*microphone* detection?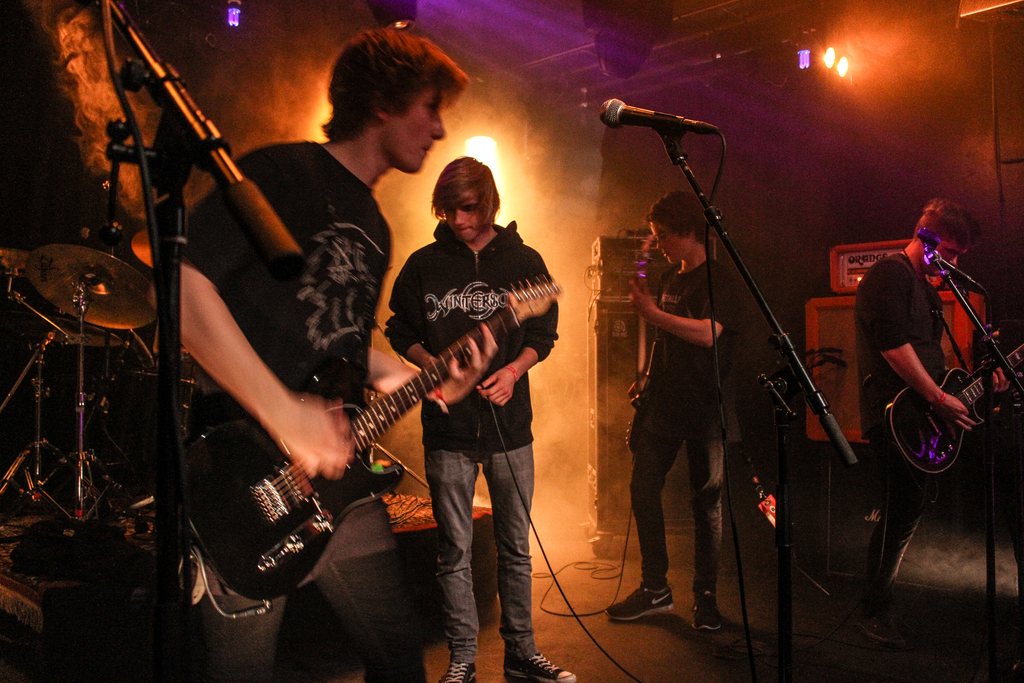
590 95 726 170
